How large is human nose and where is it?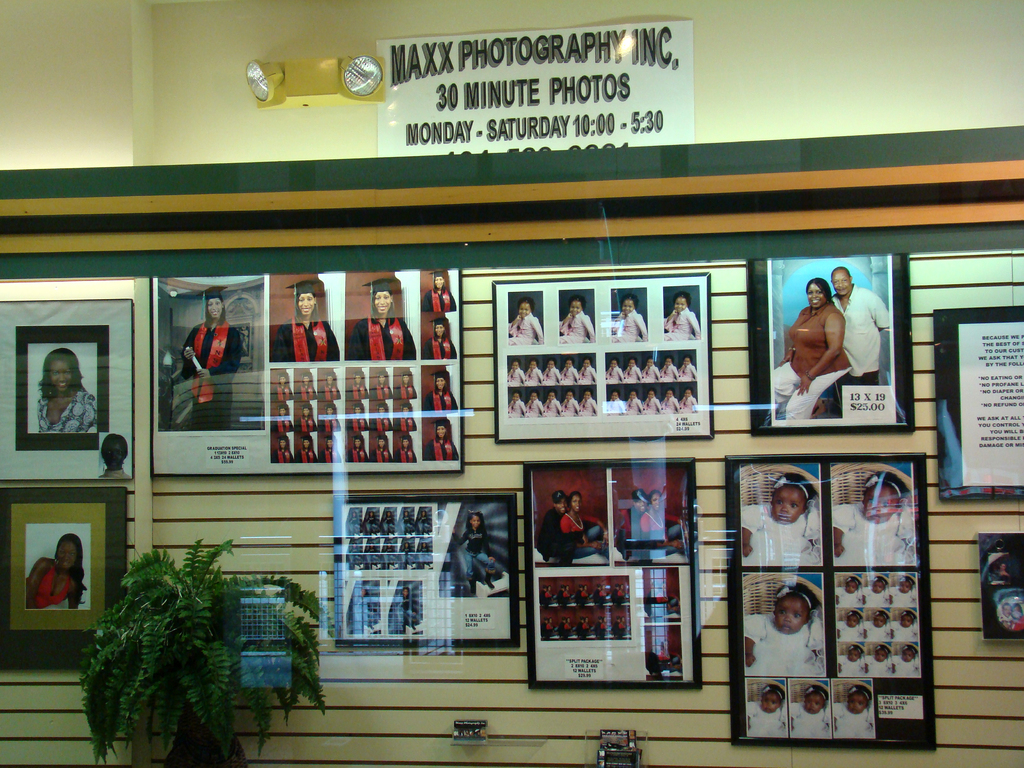
Bounding box: select_region(303, 299, 309, 305).
